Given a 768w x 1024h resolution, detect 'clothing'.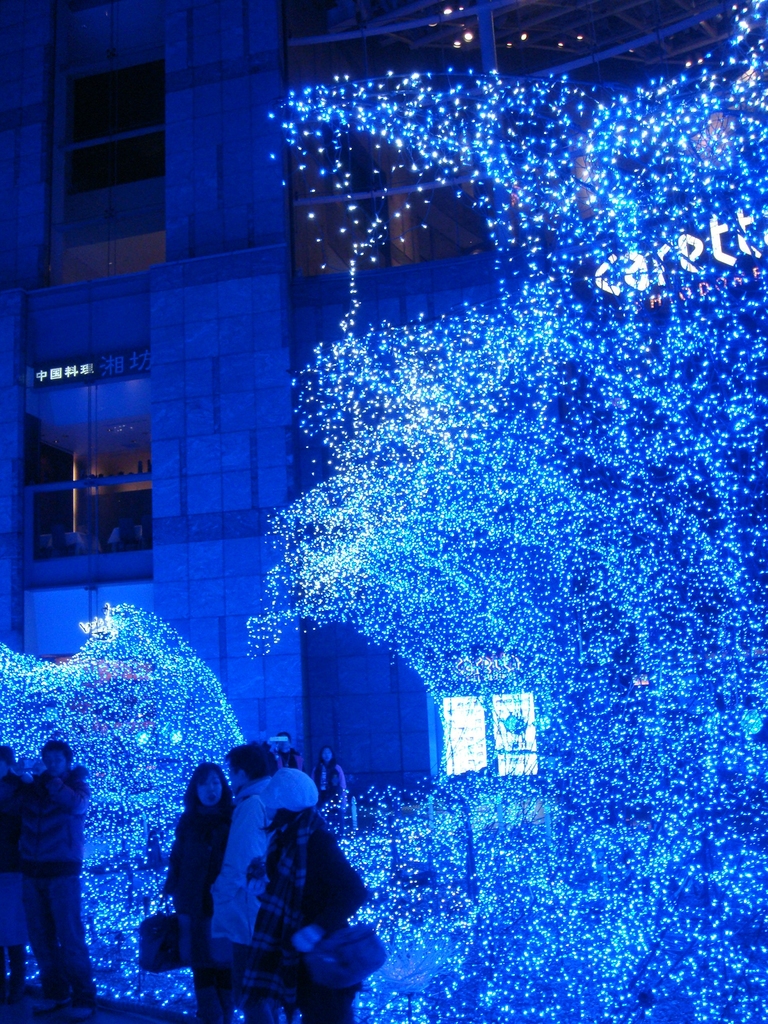
<box>161,797,233,974</box>.
